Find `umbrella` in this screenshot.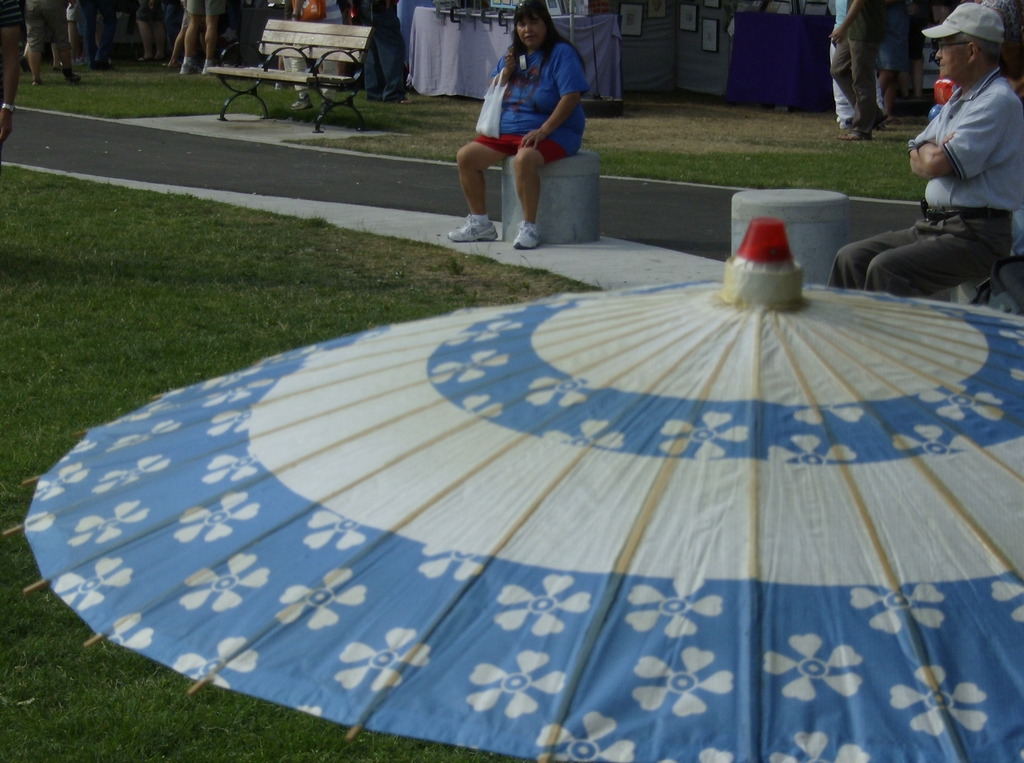
The bounding box for `umbrella` is 0 216 1023 762.
